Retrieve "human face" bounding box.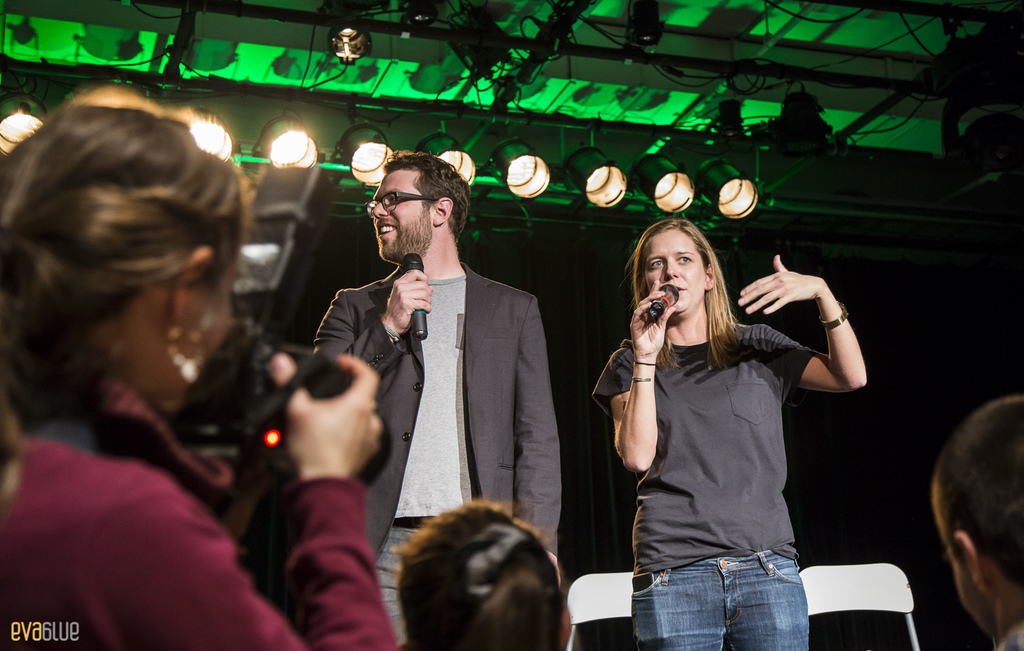
Bounding box: (636,227,707,322).
